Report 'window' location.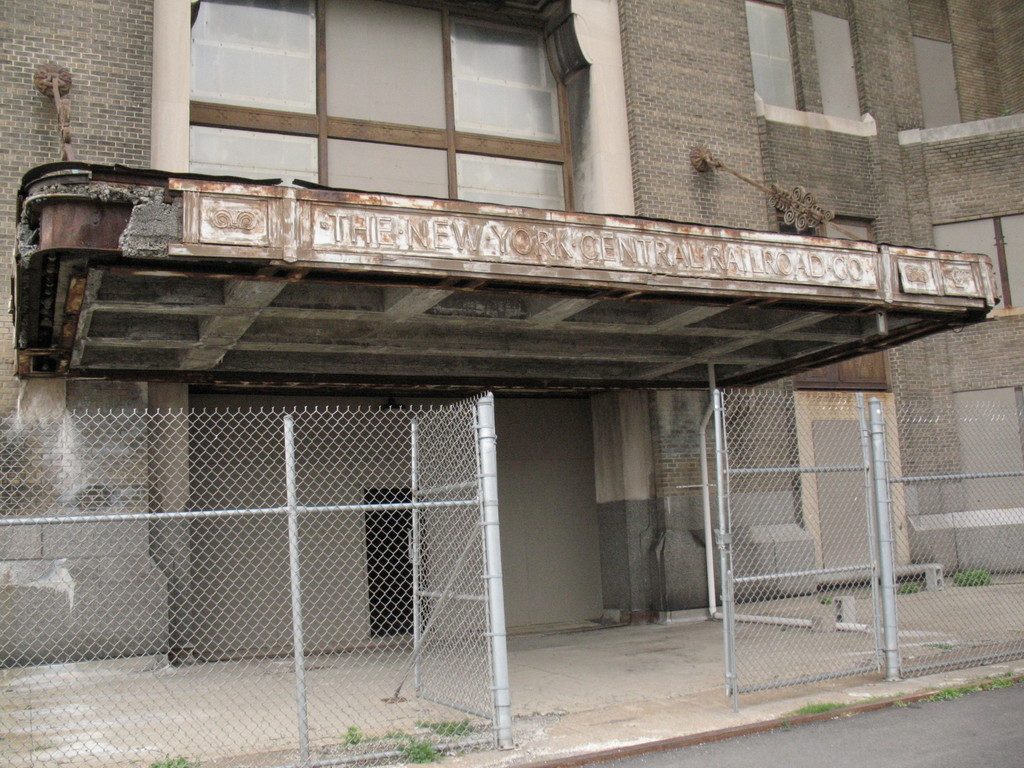
Report: bbox(743, 0, 801, 113).
